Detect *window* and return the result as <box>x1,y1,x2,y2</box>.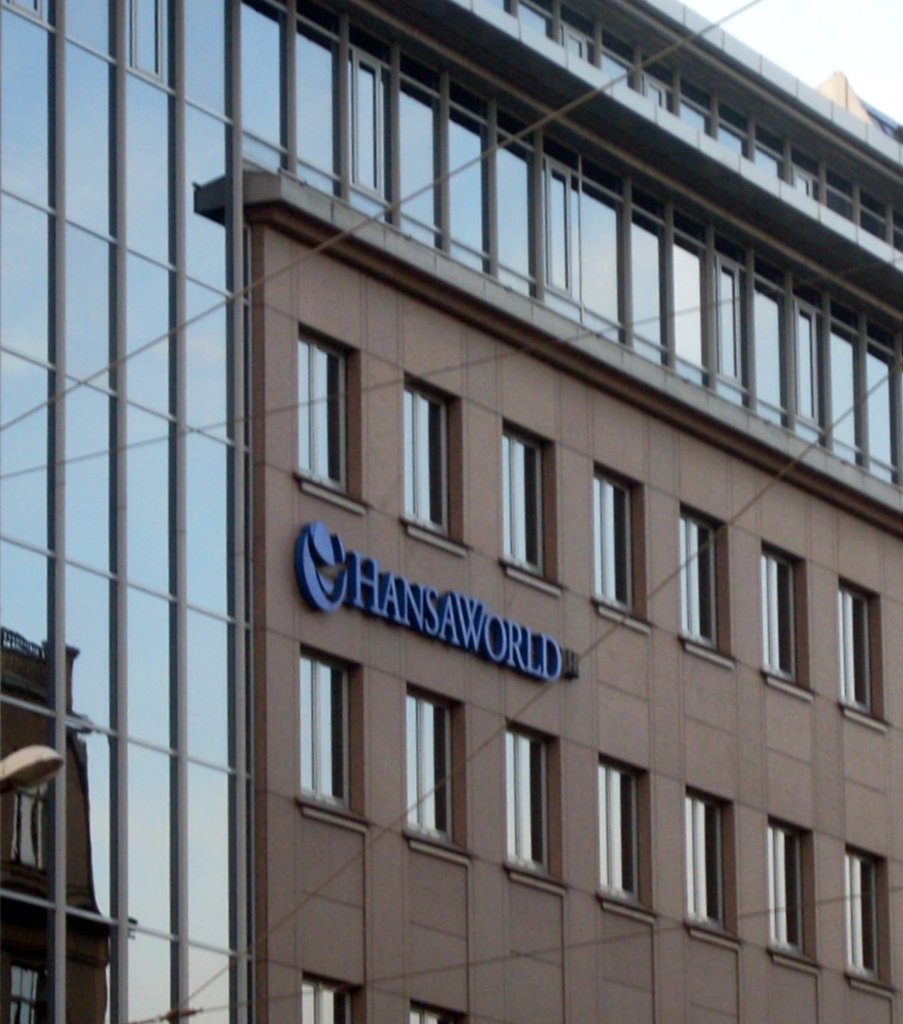
<box>682,782,742,949</box>.
